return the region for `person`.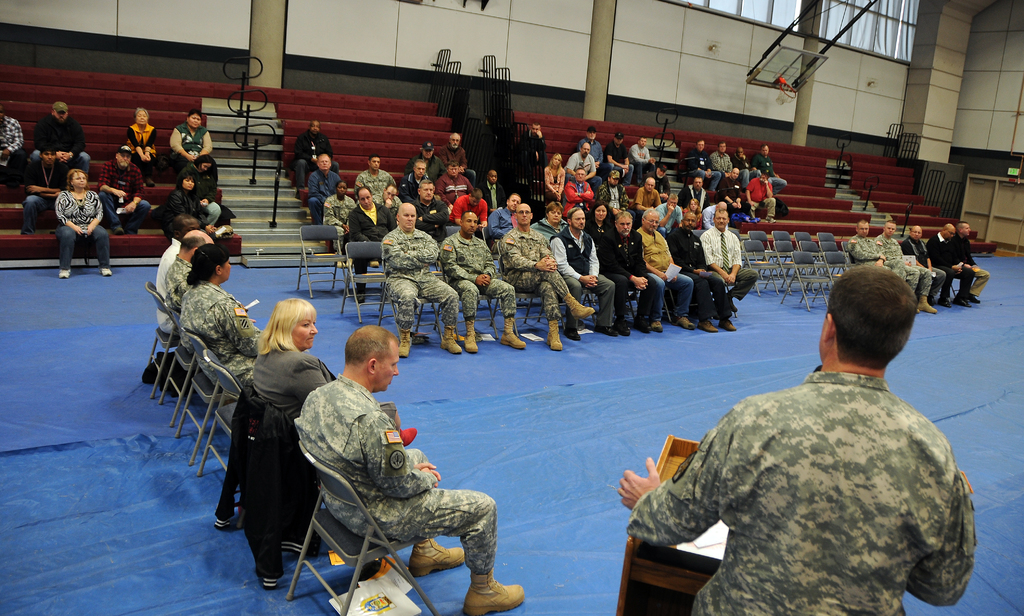
left=500, top=204, right=596, bottom=347.
